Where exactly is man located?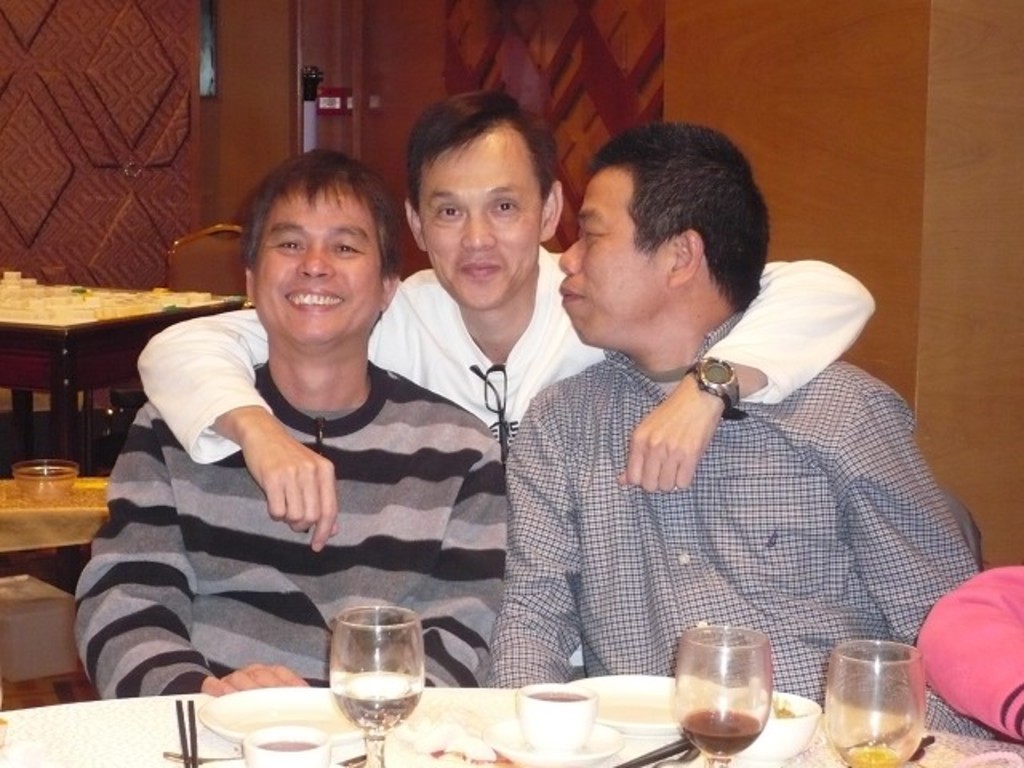
Its bounding box is x1=134, y1=91, x2=878, y2=554.
